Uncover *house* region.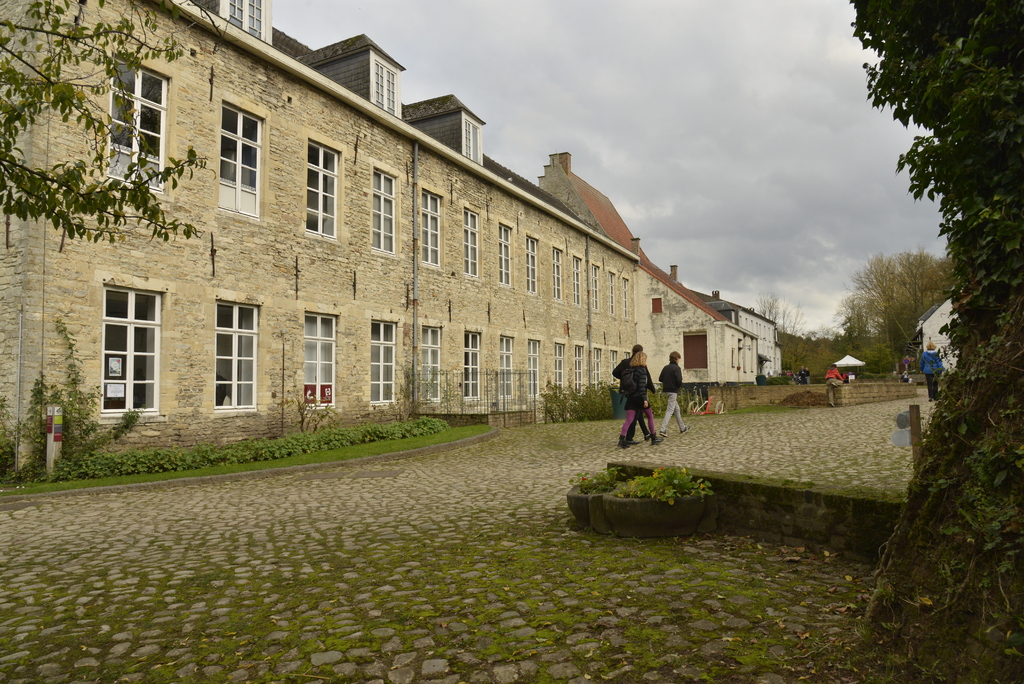
Uncovered: 0:2:756:471.
